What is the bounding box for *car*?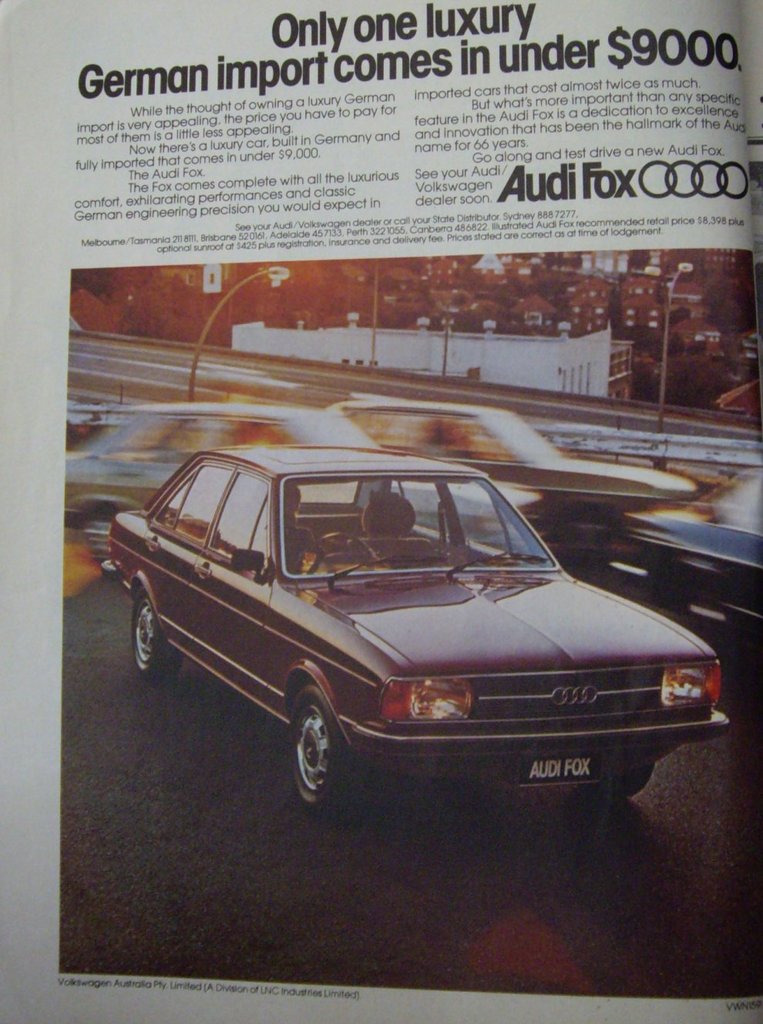
331, 390, 696, 564.
